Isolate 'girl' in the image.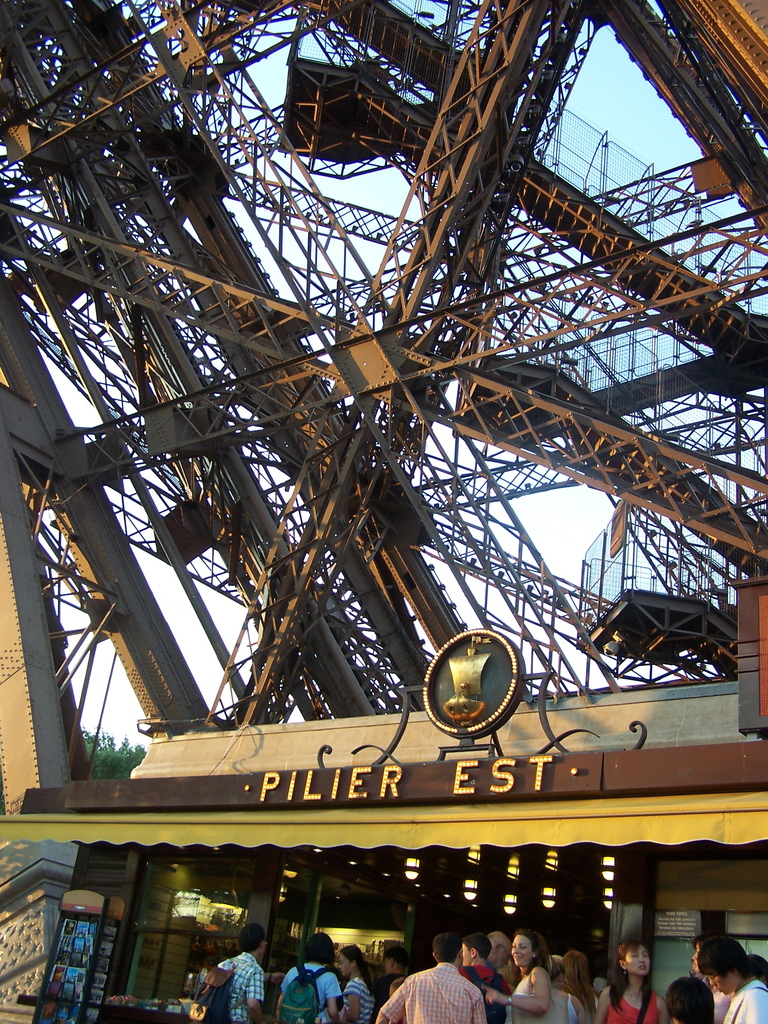
Isolated region: BBox(594, 939, 662, 1023).
